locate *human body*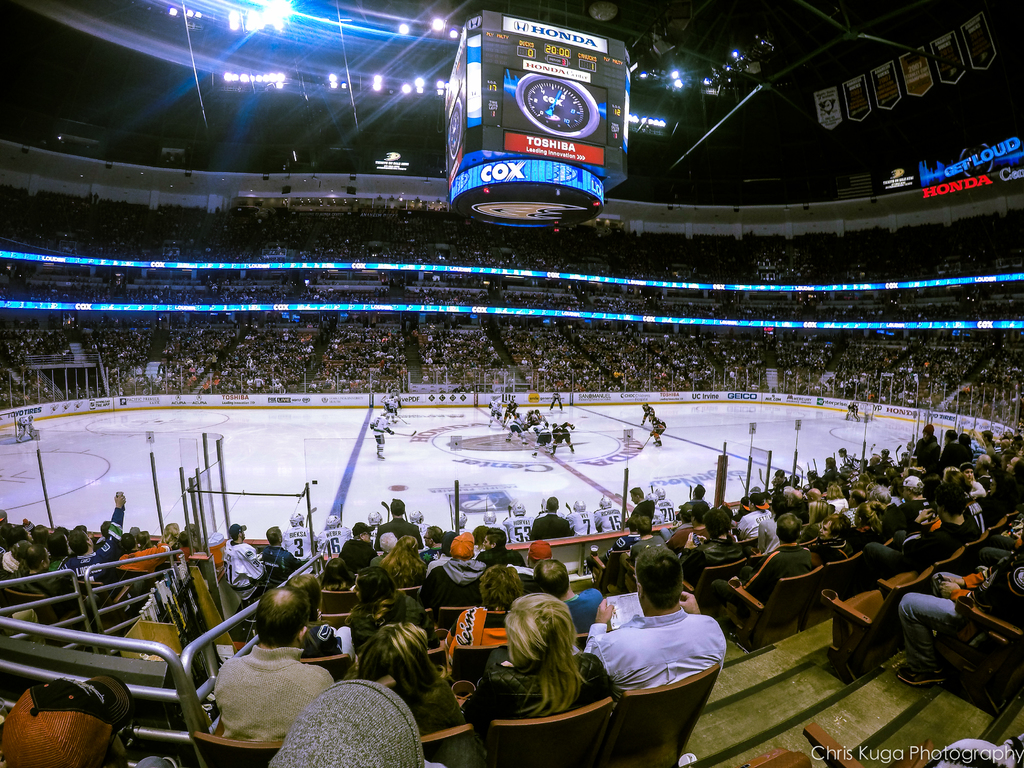
(385, 673, 461, 735)
